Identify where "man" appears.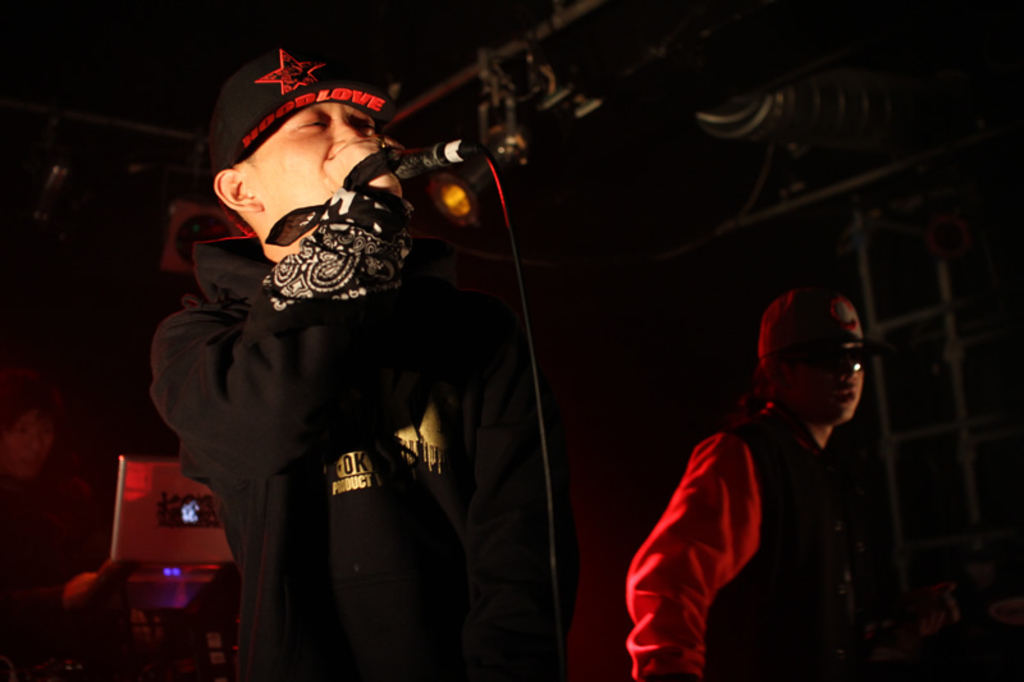
Appears at 140, 42, 558, 681.
